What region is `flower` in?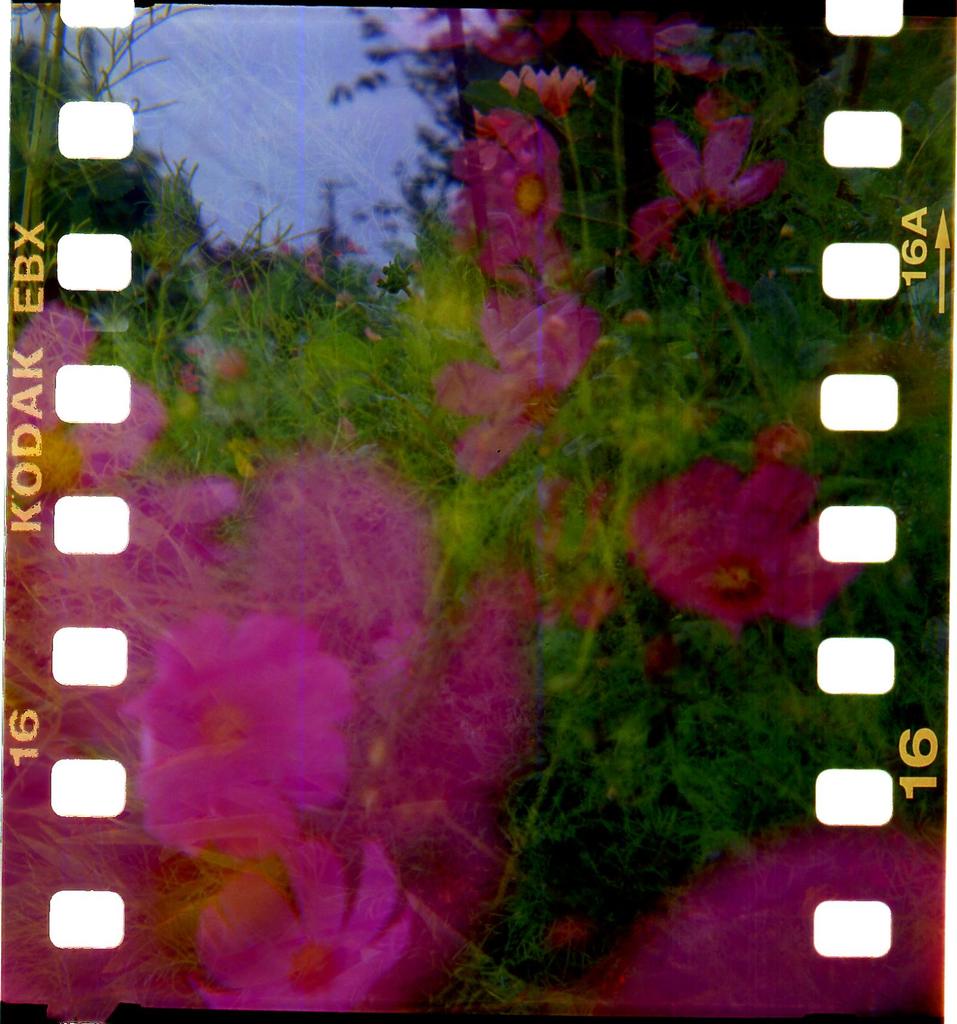
rect(520, 63, 587, 109).
